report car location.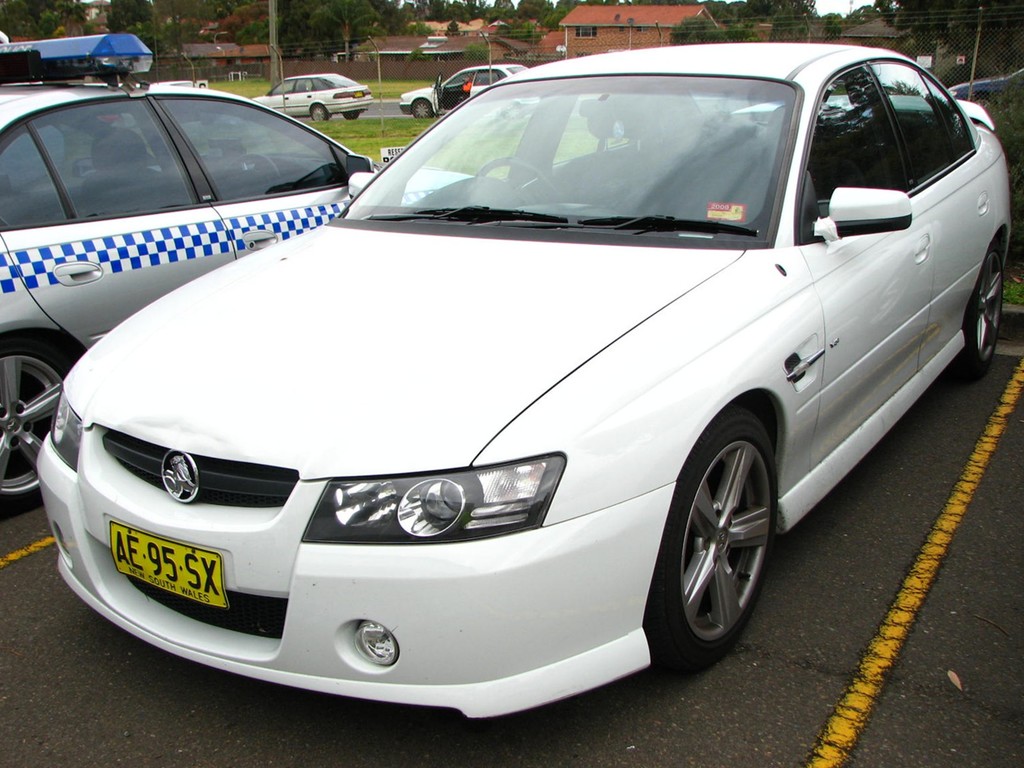
Report: [35,41,1014,726].
